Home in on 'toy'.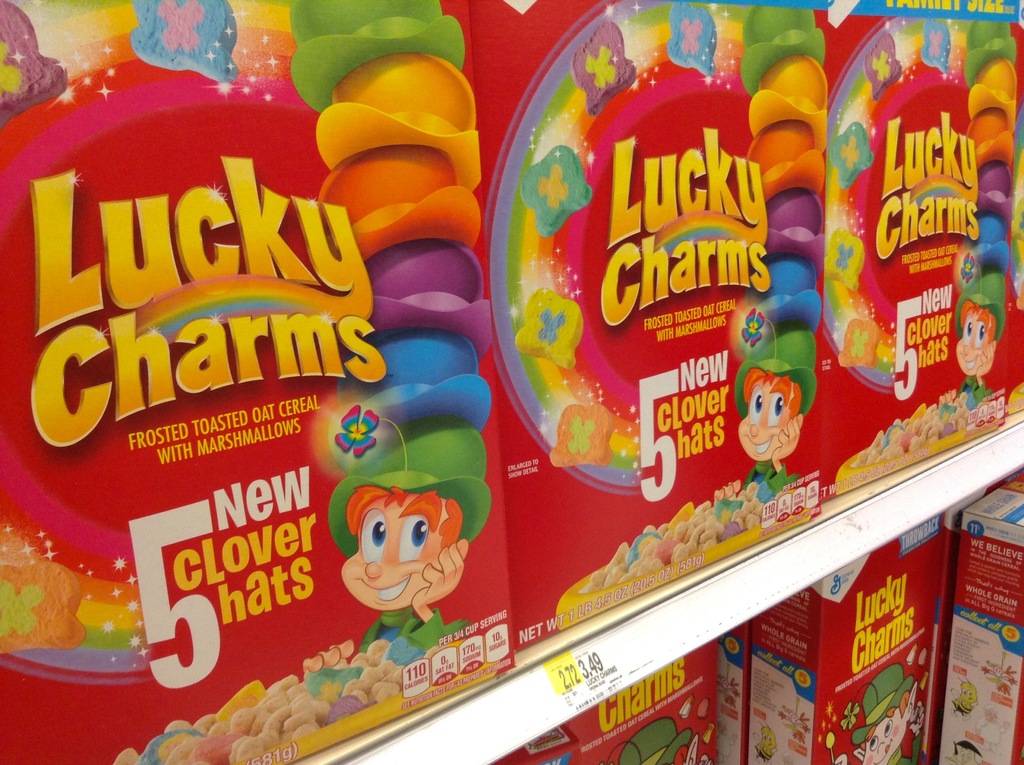
Homed in at [275,0,514,658].
